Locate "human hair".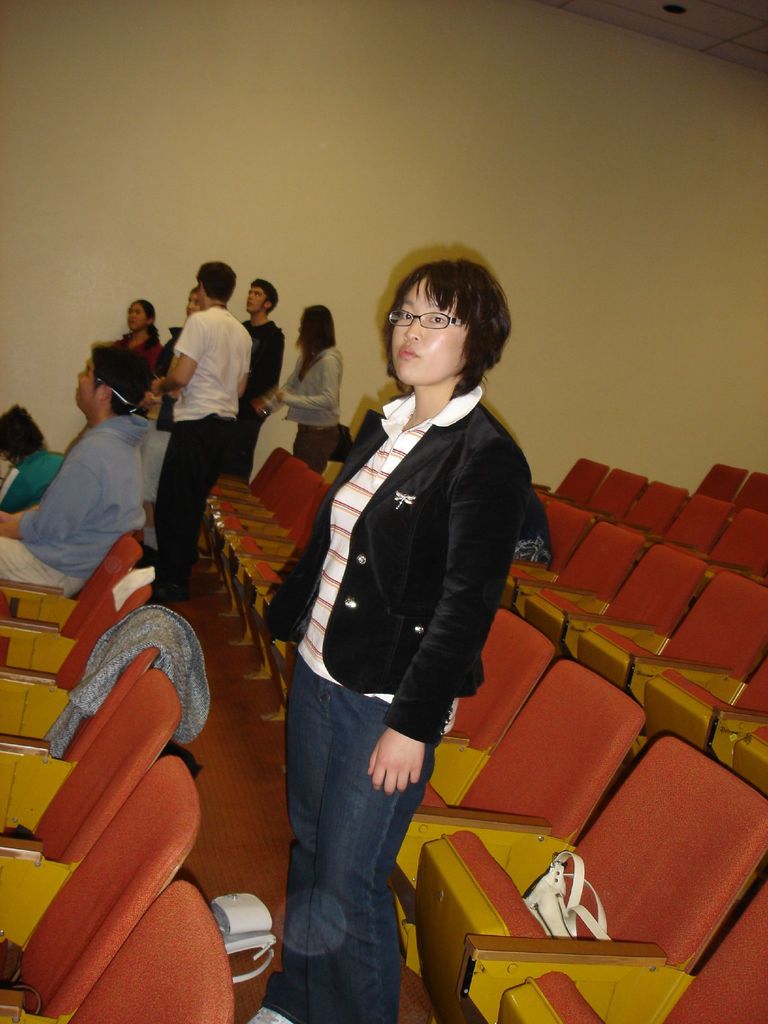
Bounding box: [left=135, top=299, right=159, bottom=339].
